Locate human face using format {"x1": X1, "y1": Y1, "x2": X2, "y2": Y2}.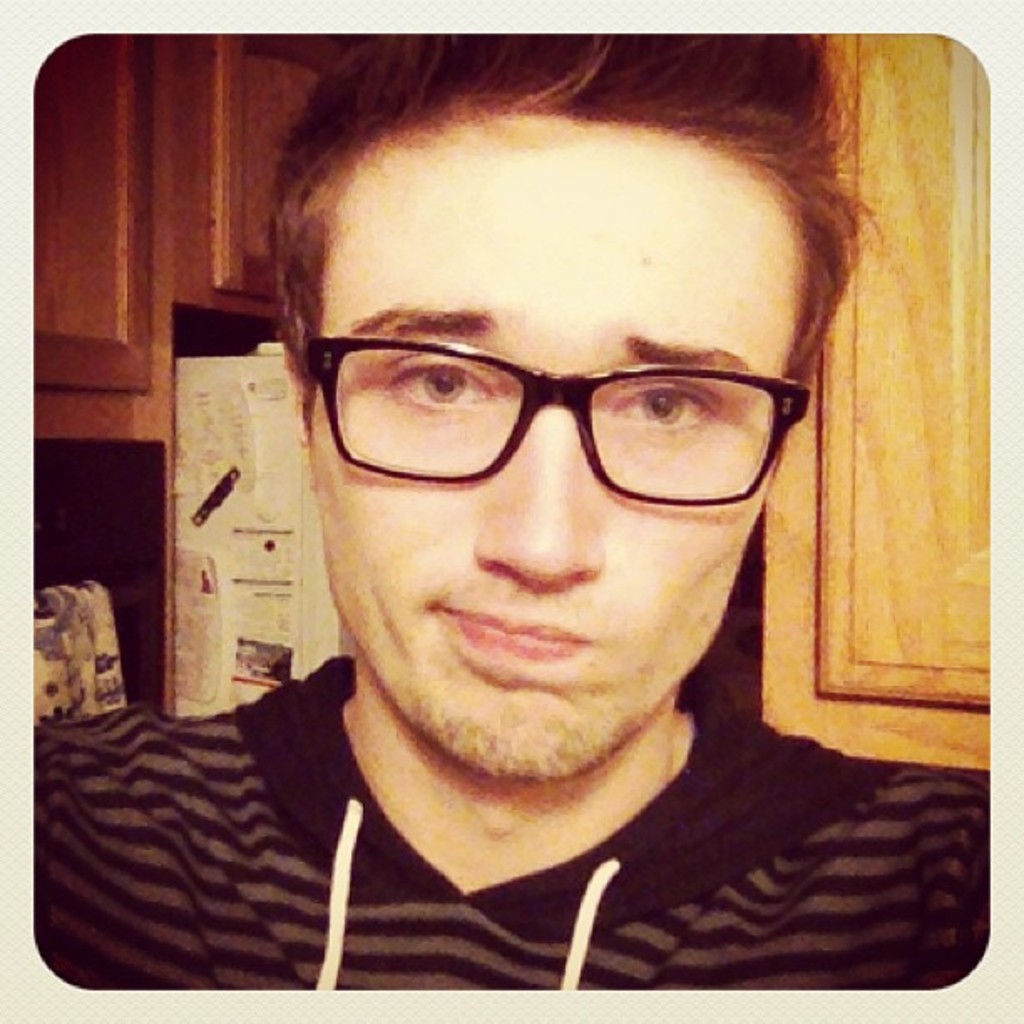
{"x1": 303, "y1": 110, "x2": 785, "y2": 763}.
